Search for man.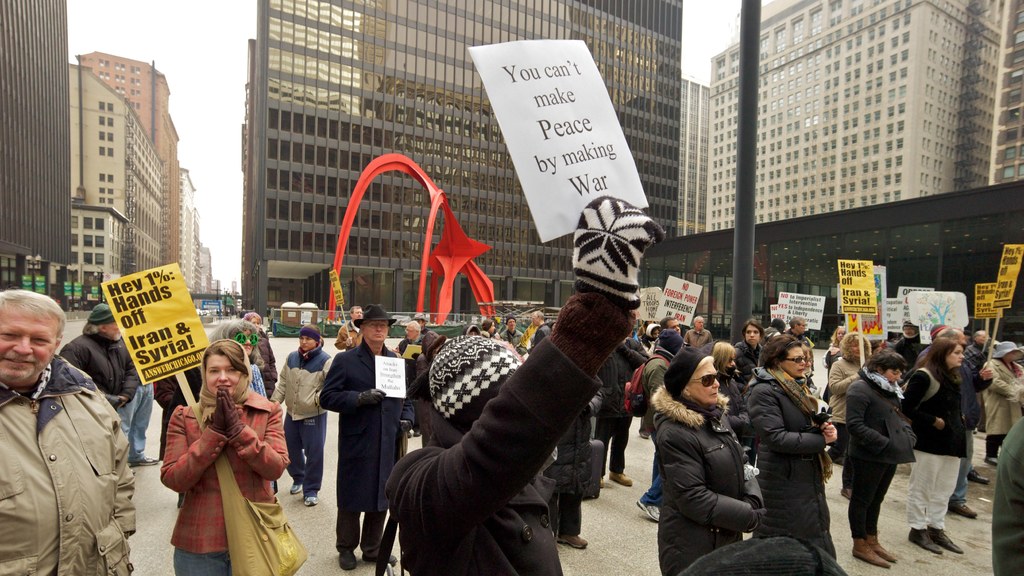
Found at left=480, top=319, right=493, bottom=341.
